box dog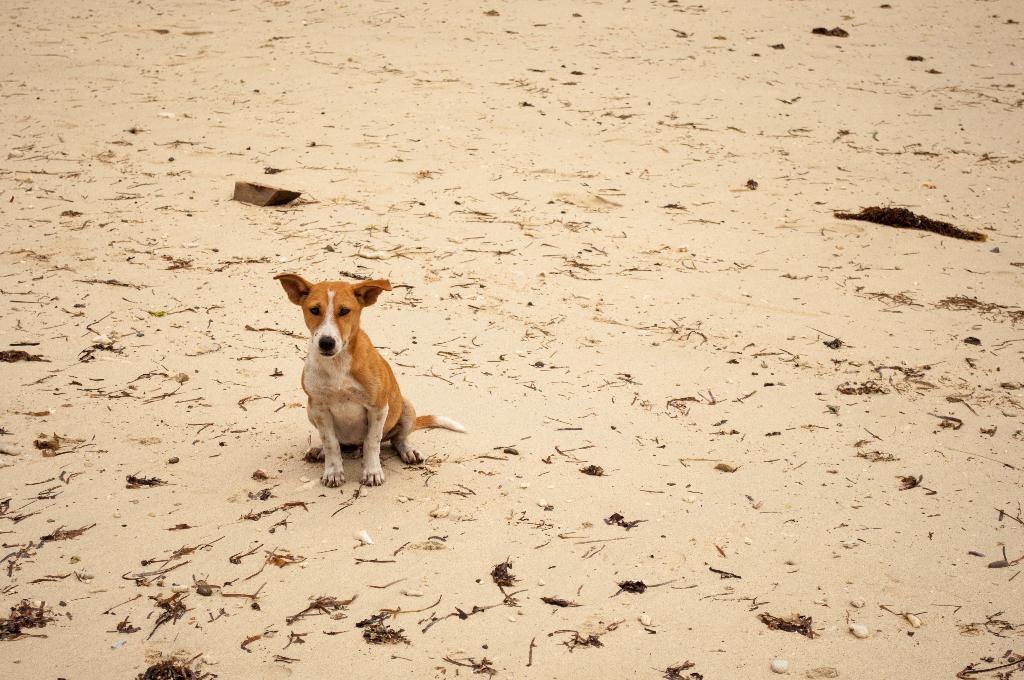
select_region(270, 273, 467, 489)
